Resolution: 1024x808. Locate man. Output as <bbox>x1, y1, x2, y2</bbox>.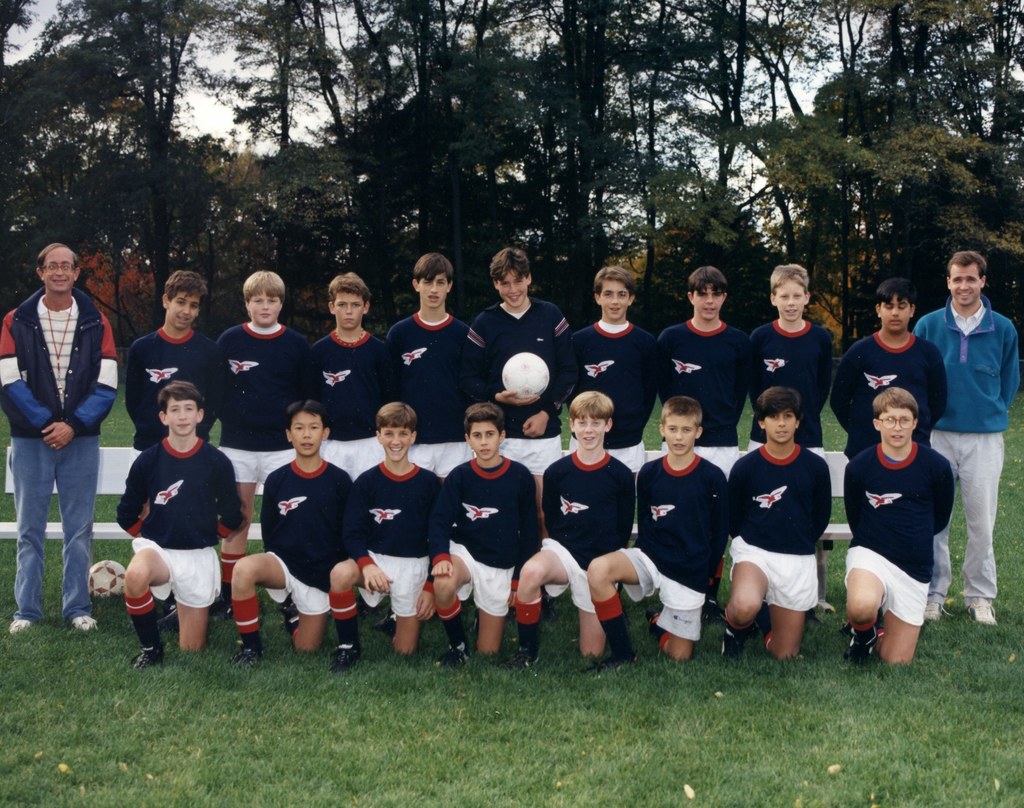
<bbox>589, 391, 734, 659</bbox>.
